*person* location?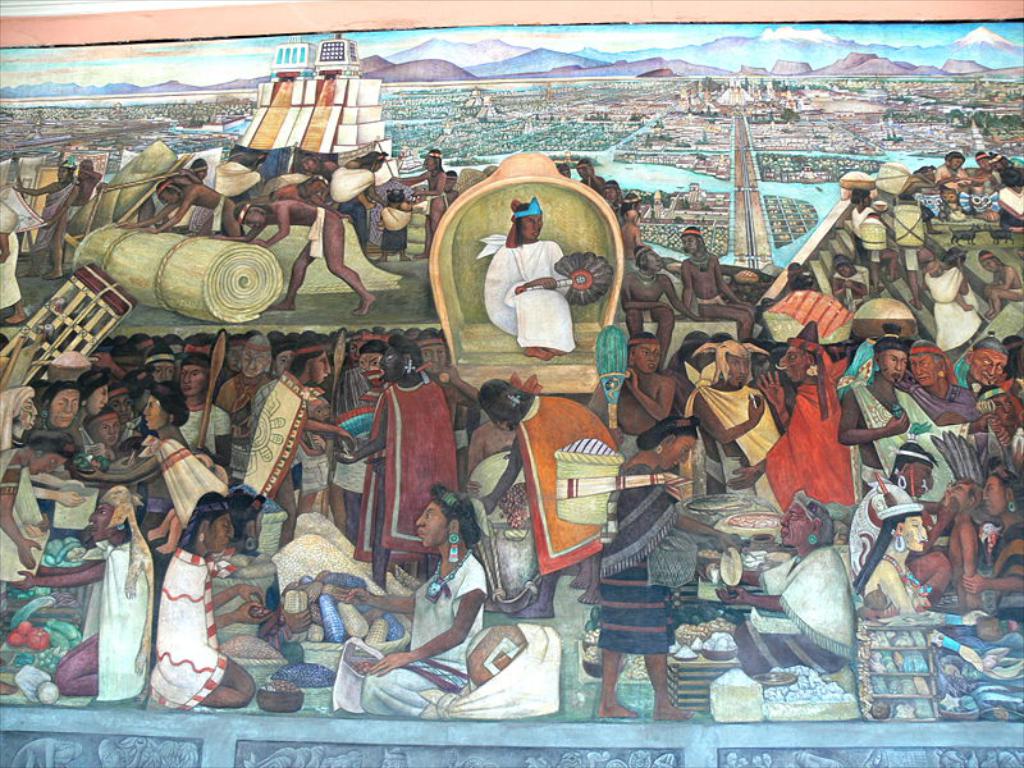
[685,328,788,499]
